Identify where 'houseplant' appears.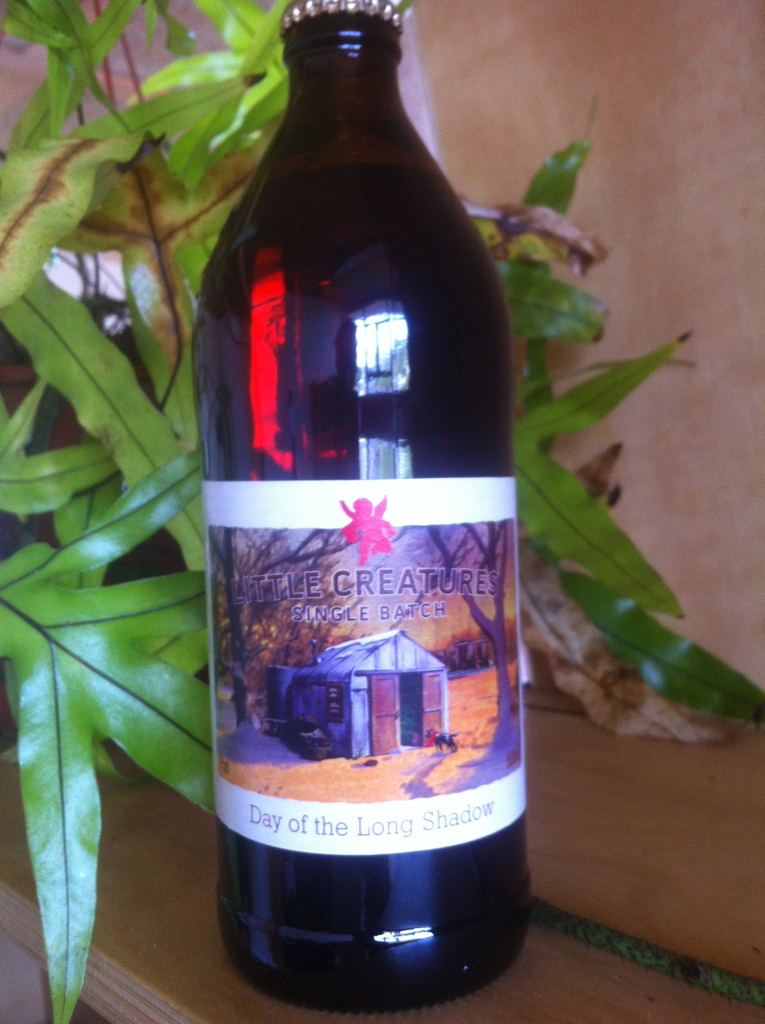
Appears at rect(0, 0, 764, 1023).
